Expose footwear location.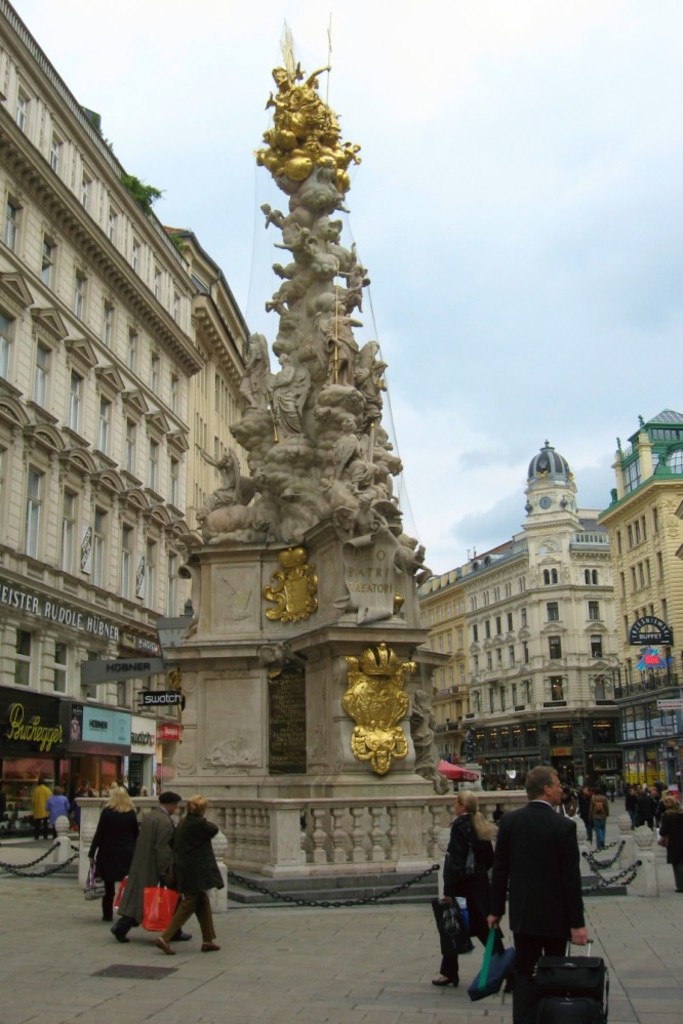
Exposed at 111, 923, 130, 941.
